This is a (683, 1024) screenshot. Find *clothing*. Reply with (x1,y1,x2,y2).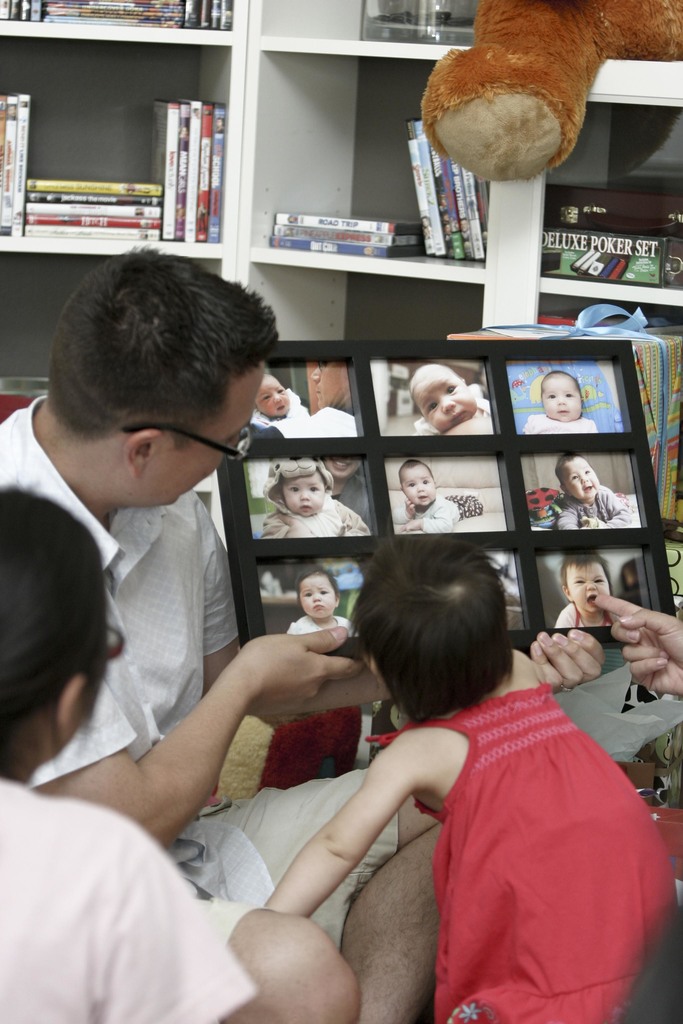
(0,772,249,1023).
